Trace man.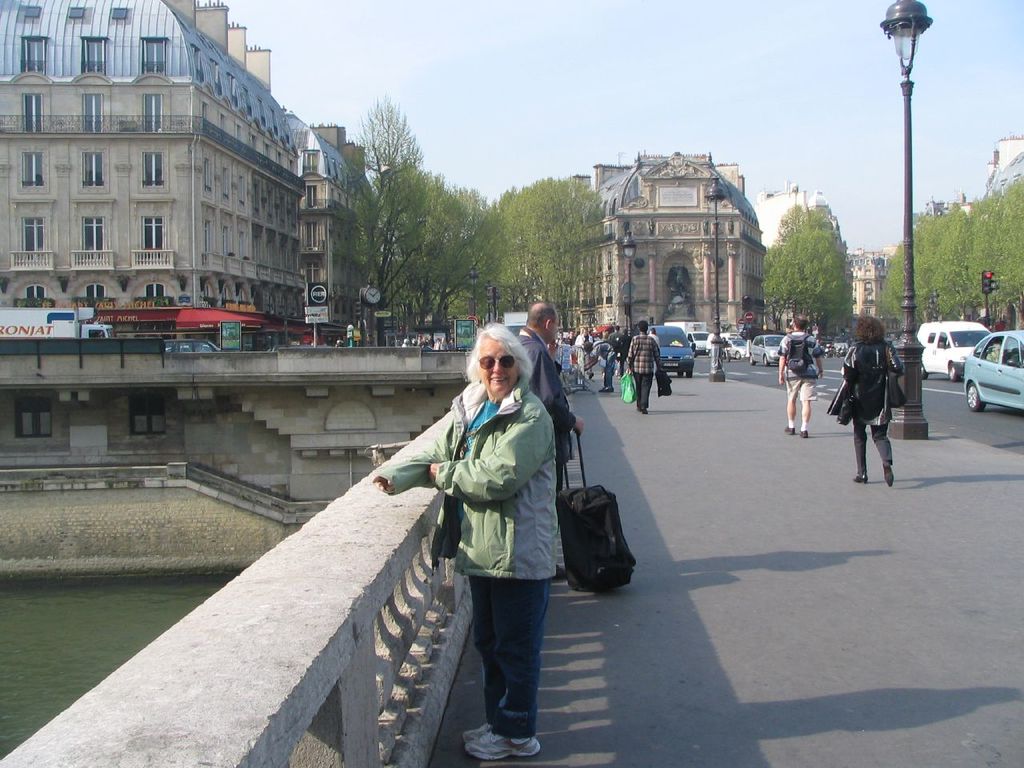
Traced to crop(556, 332, 566, 346).
